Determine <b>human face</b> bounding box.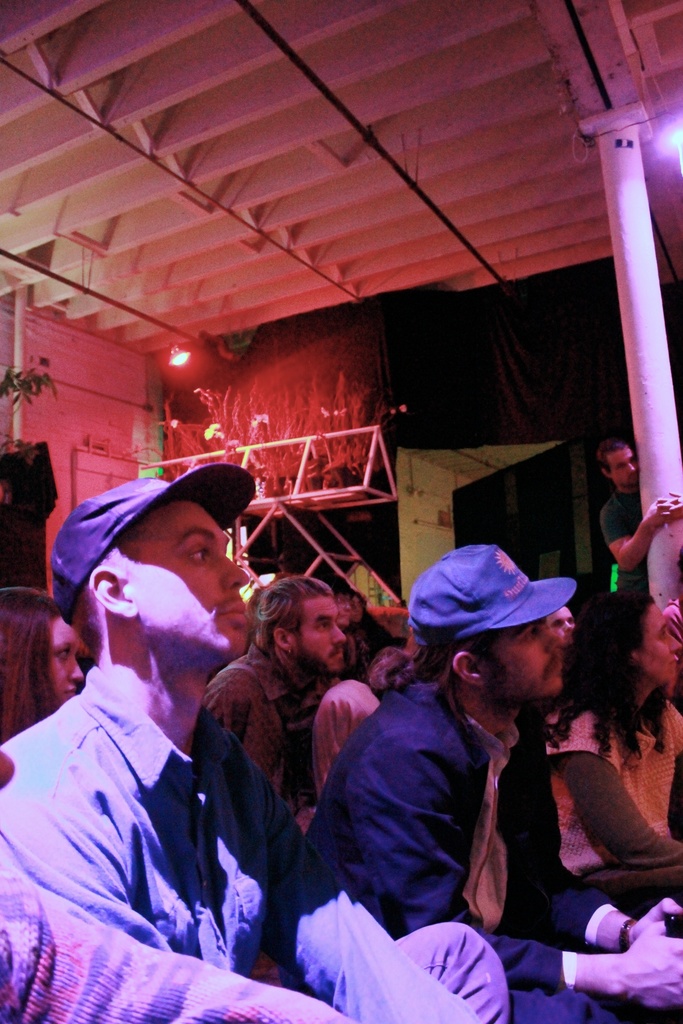
Determined: pyautogui.locateOnScreen(559, 610, 575, 634).
